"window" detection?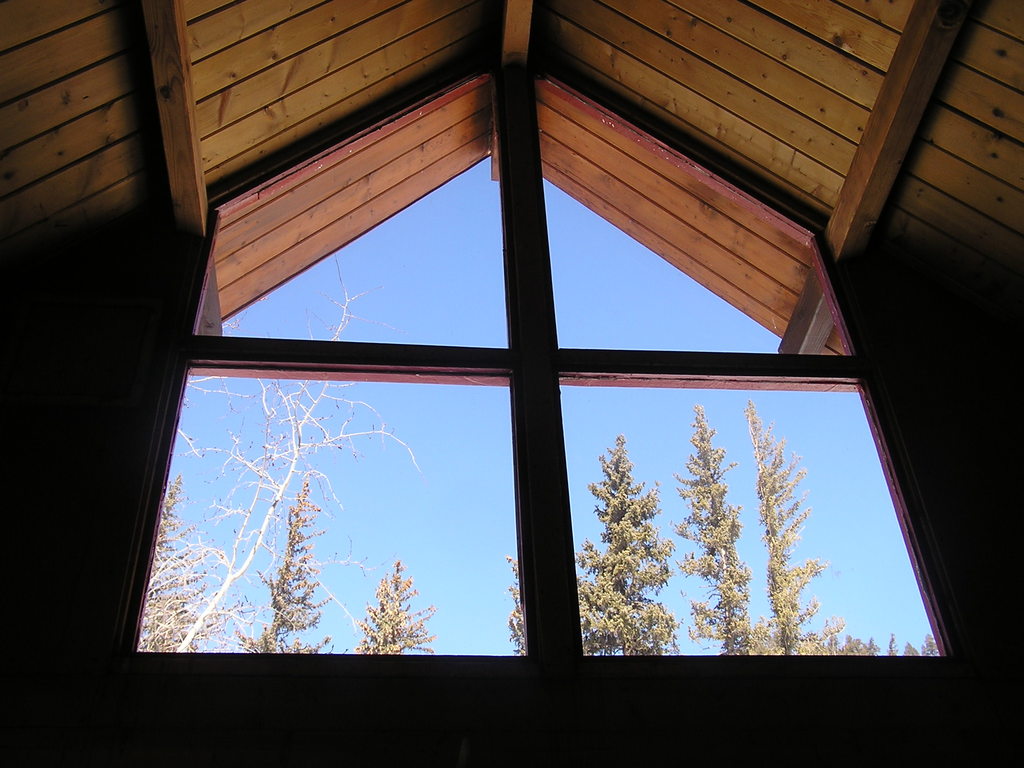
<box>560,384,944,660</box>
